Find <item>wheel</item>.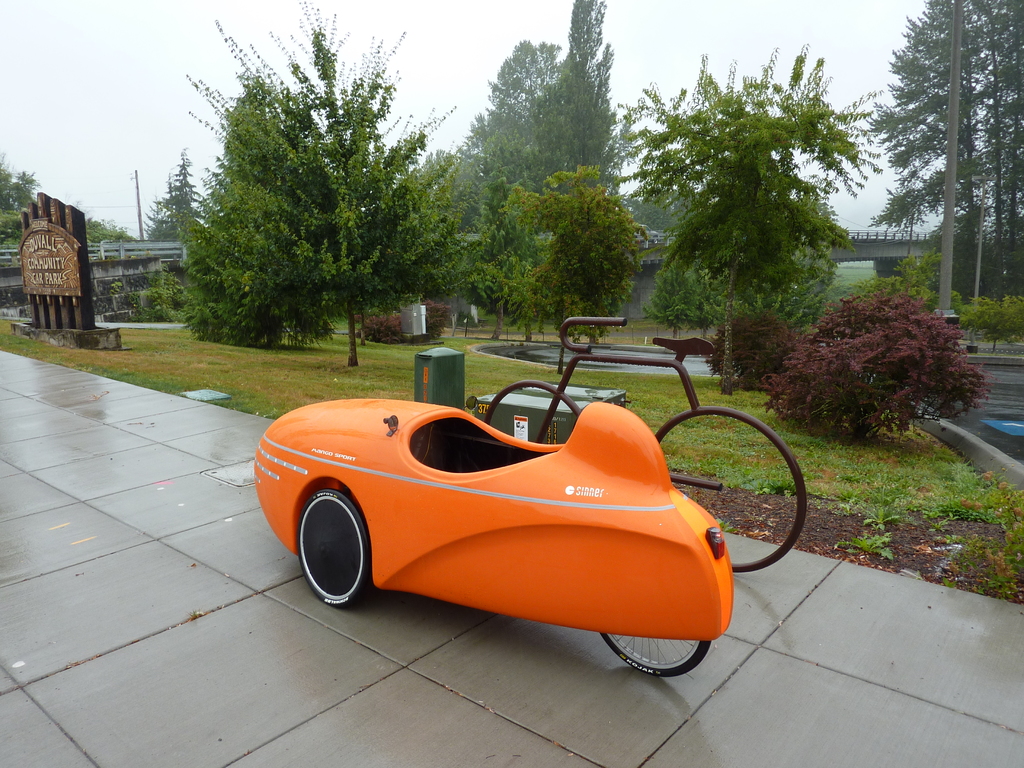
bbox(484, 380, 580, 423).
